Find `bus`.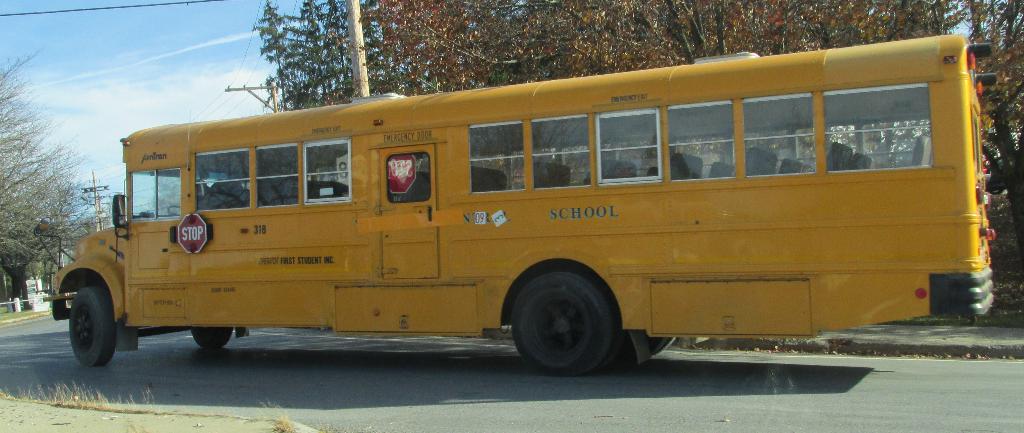
select_region(29, 33, 990, 370).
